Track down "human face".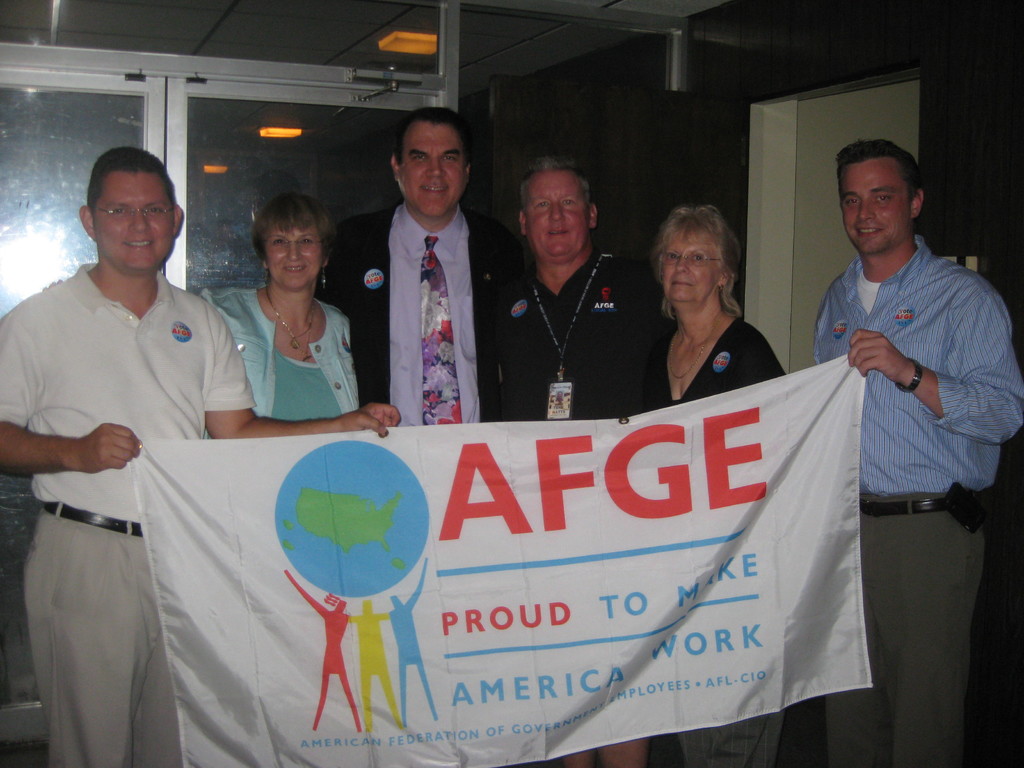
Tracked to Rect(527, 166, 588, 255).
